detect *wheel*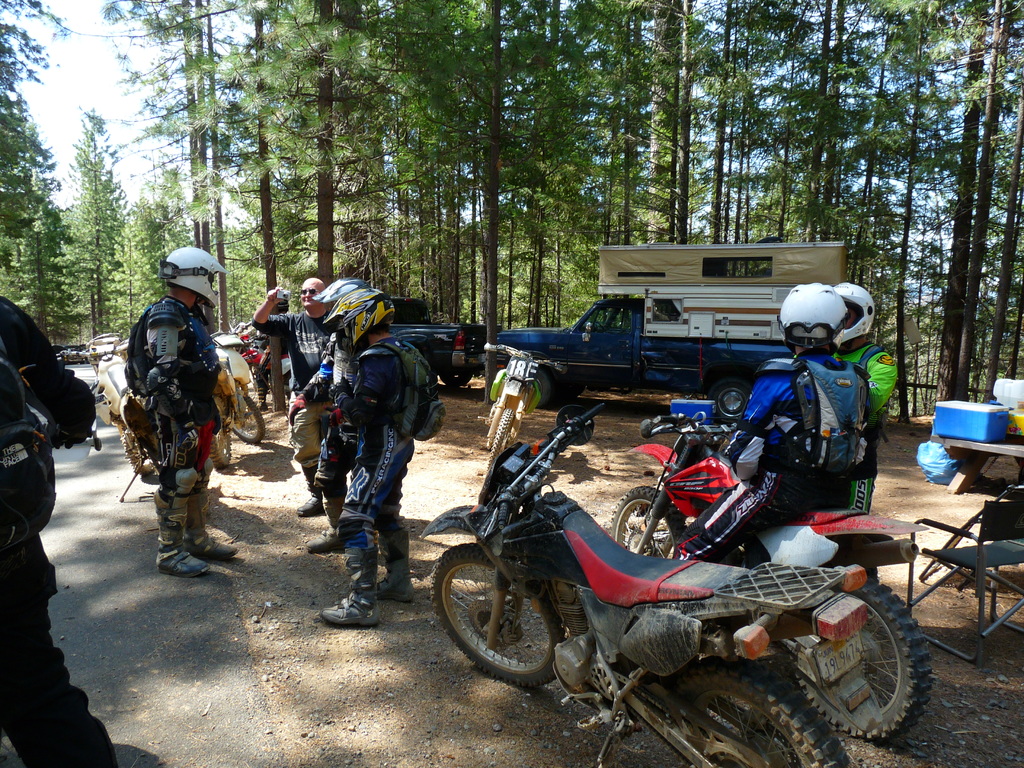
rect(208, 395, 233, 468)
